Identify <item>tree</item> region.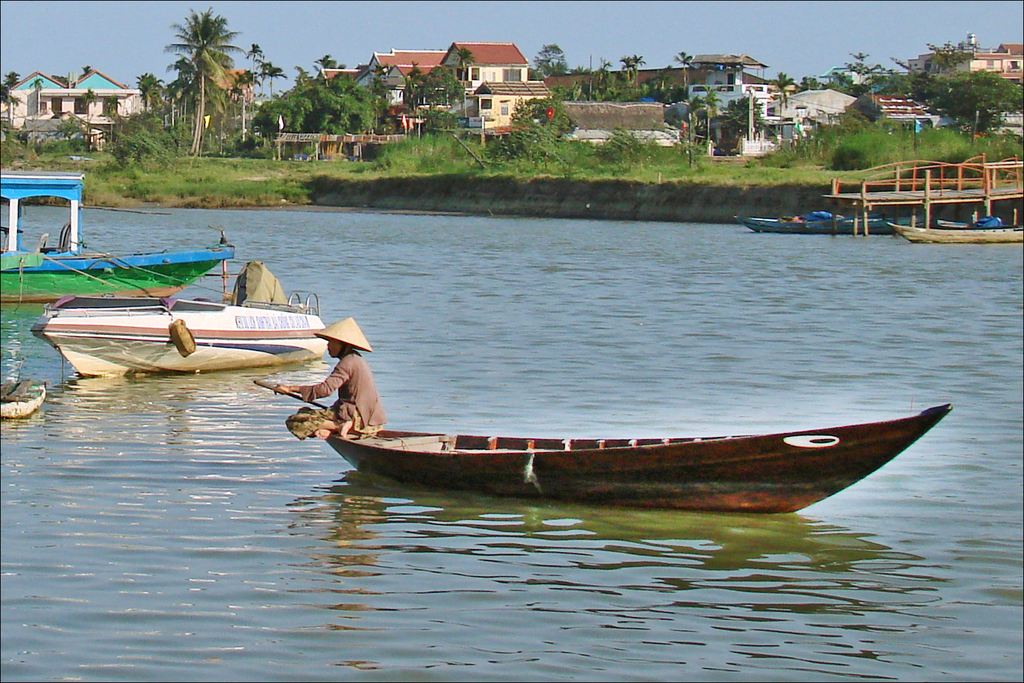
Region: crop(312, 49, 349, 70).
